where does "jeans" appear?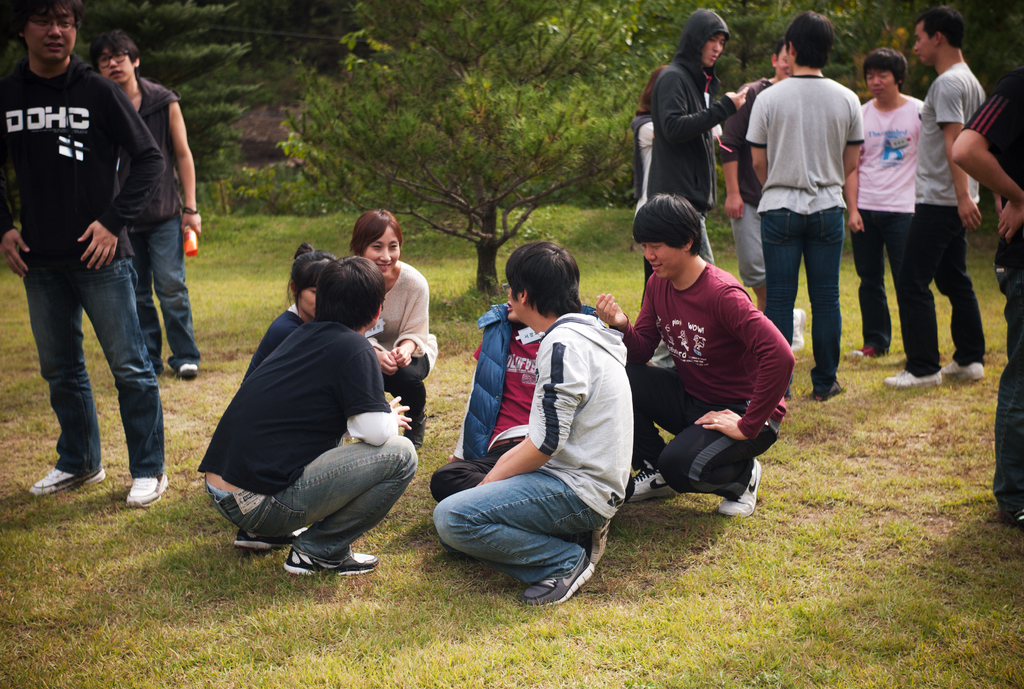
Appears at detection(435, 470, 609, 588).
